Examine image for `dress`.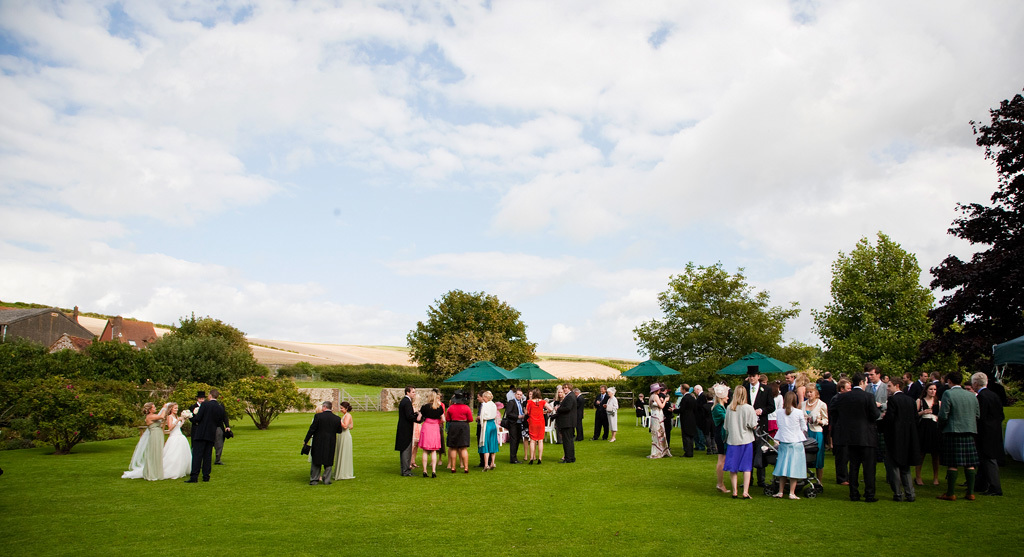
Examination result: region(648, 400, 672, 459).
